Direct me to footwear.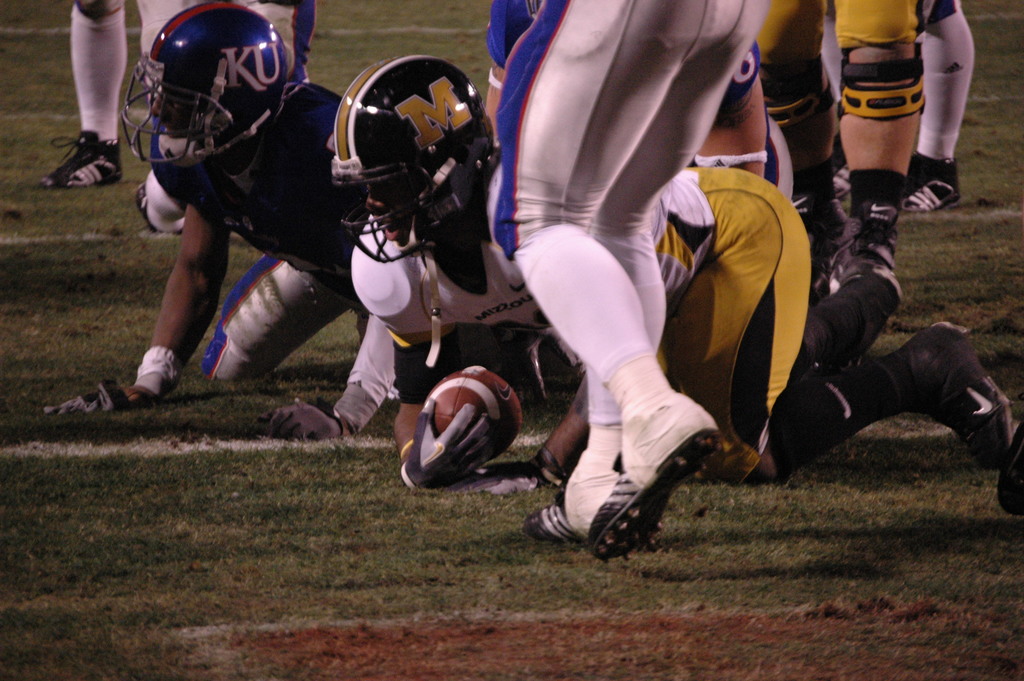
Direction: 136:180:181:233.
